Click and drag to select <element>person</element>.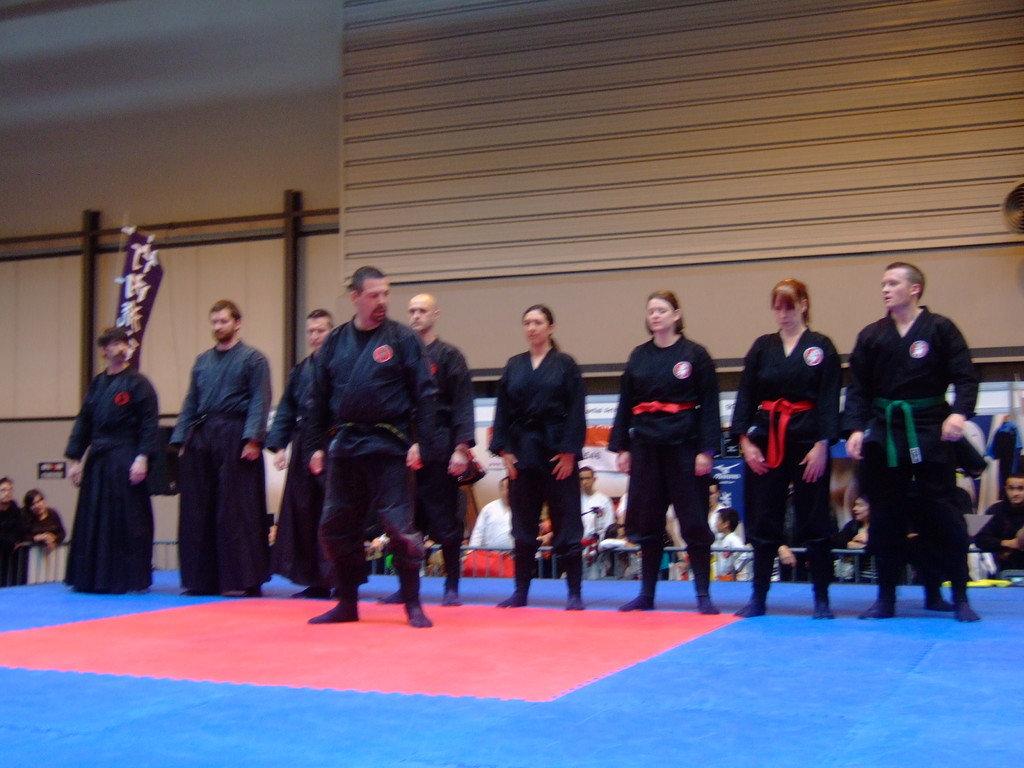
Selection: locate(62, 322, 157, 589).
